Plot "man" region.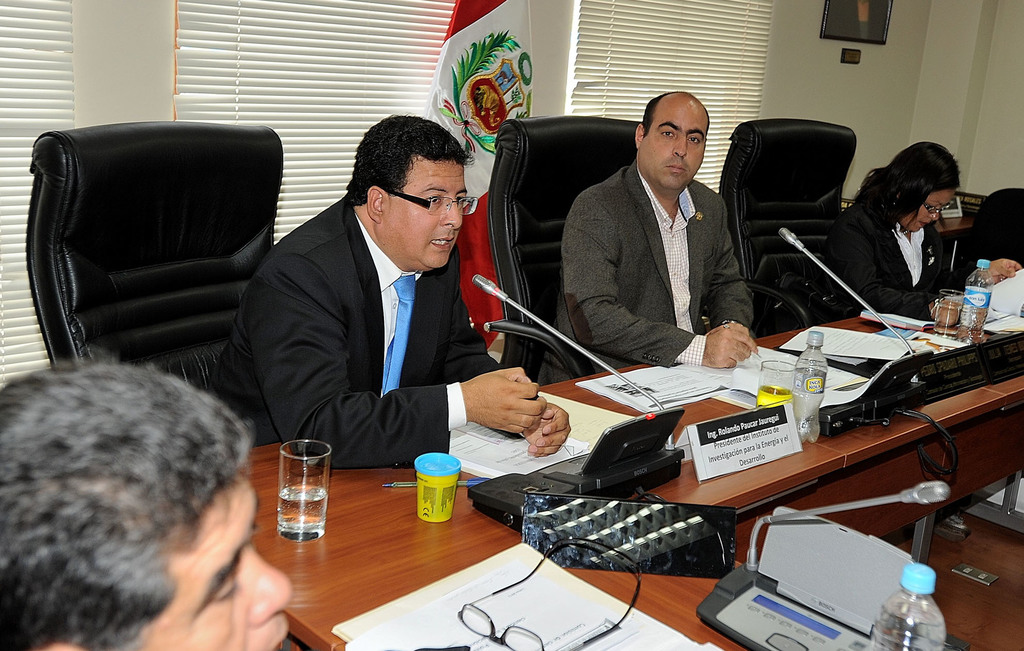
Plotted at bbox(0, 357, 294, 650).
